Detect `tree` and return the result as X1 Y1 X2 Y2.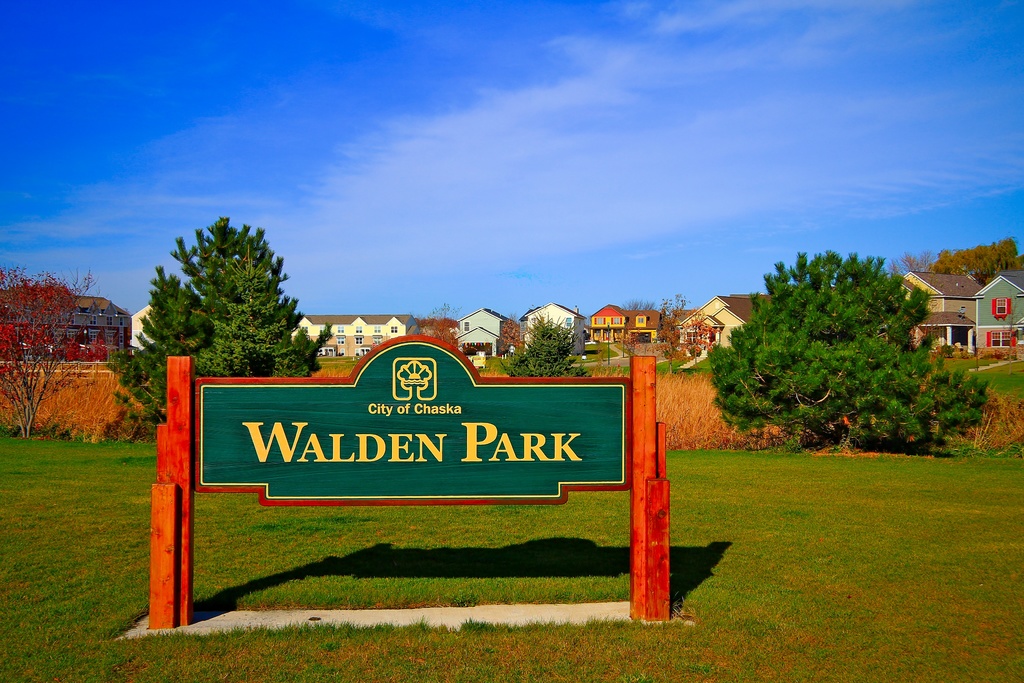
695 242 989 452.
